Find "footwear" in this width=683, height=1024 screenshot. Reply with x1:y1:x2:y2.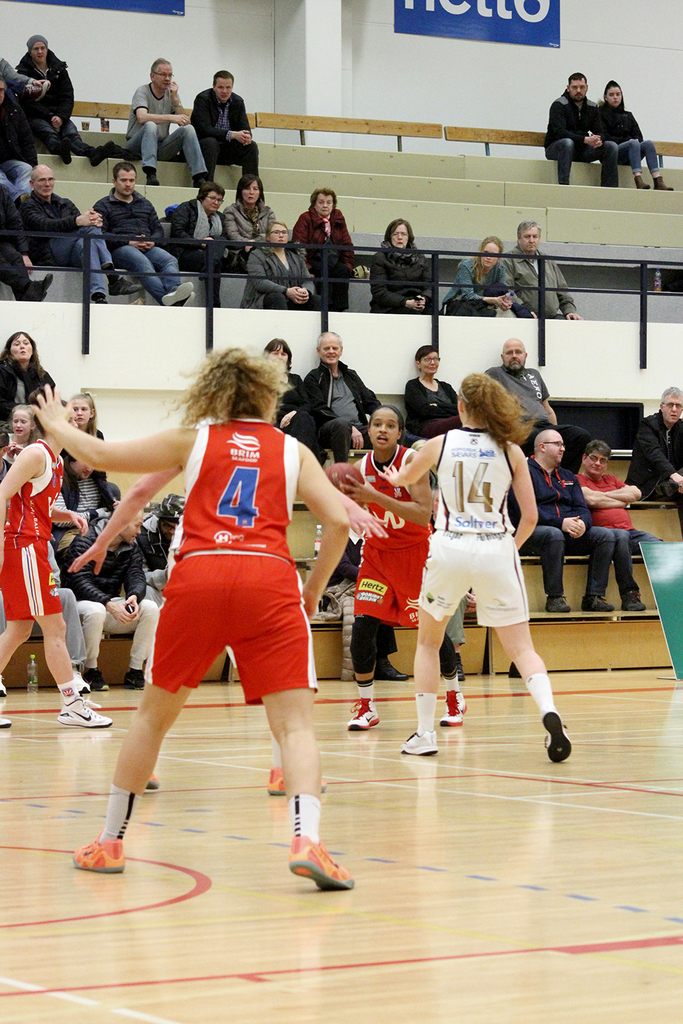
0:708:14:733.
